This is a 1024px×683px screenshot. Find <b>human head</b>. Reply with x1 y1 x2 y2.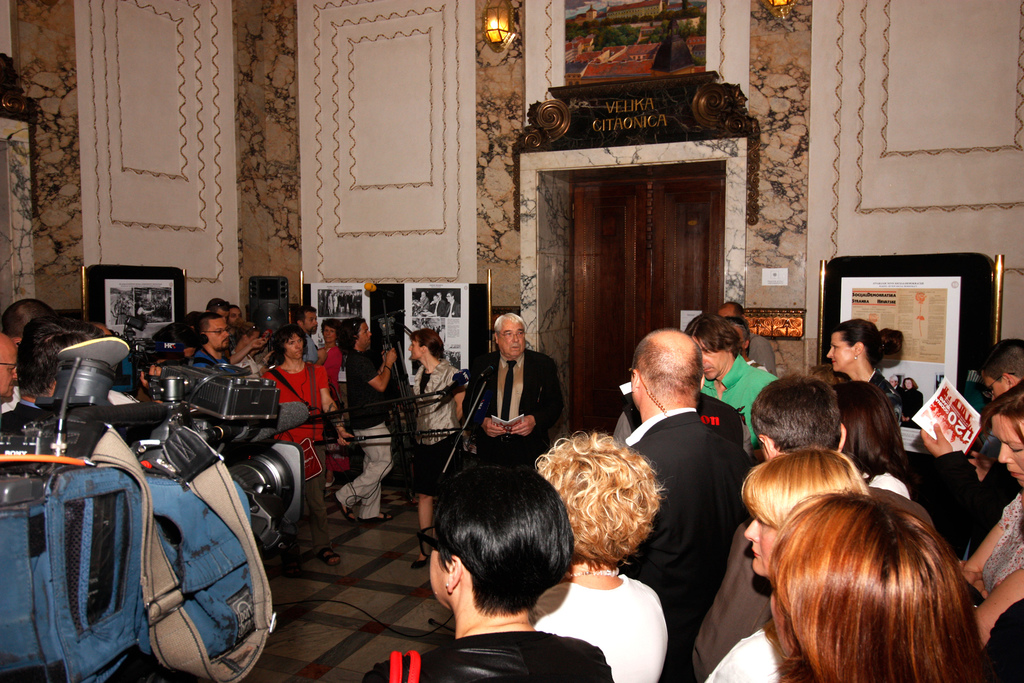
753 482 983 658.
